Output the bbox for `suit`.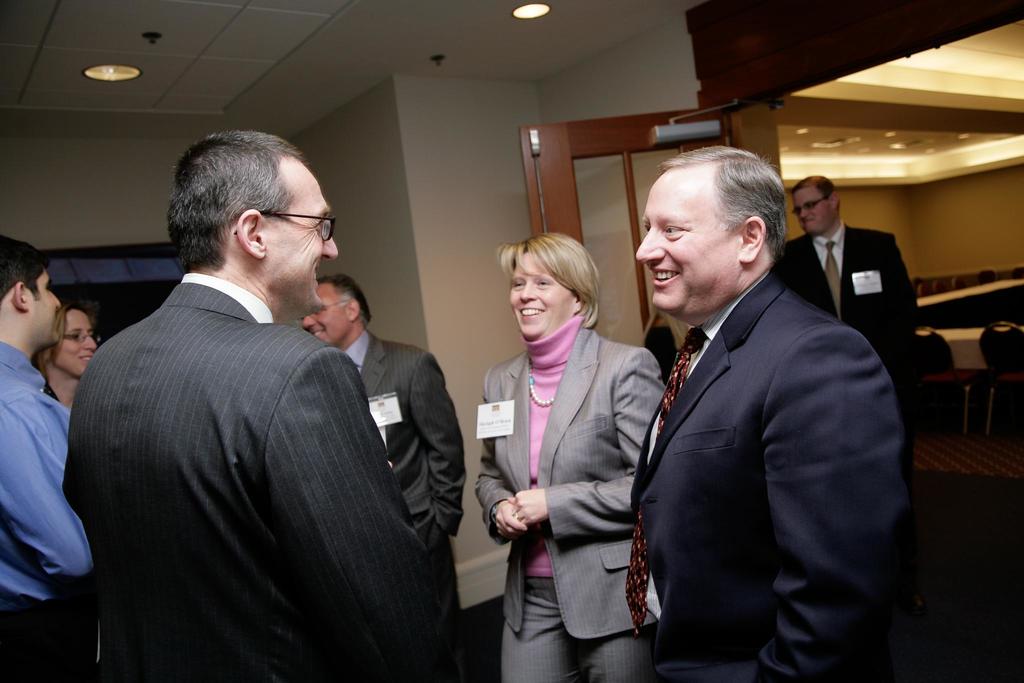
{"x1": 774, "y1": 219, "x2": 924, "y2": 479}.
